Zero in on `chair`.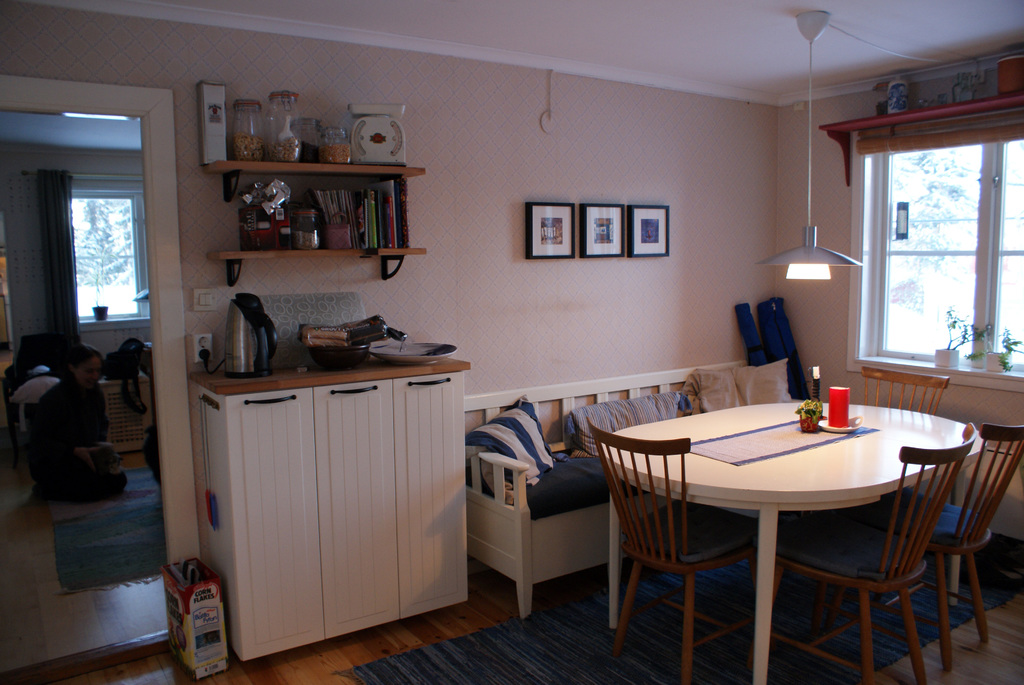
Zeroed in: <box>887,424,1023,628</box>.
